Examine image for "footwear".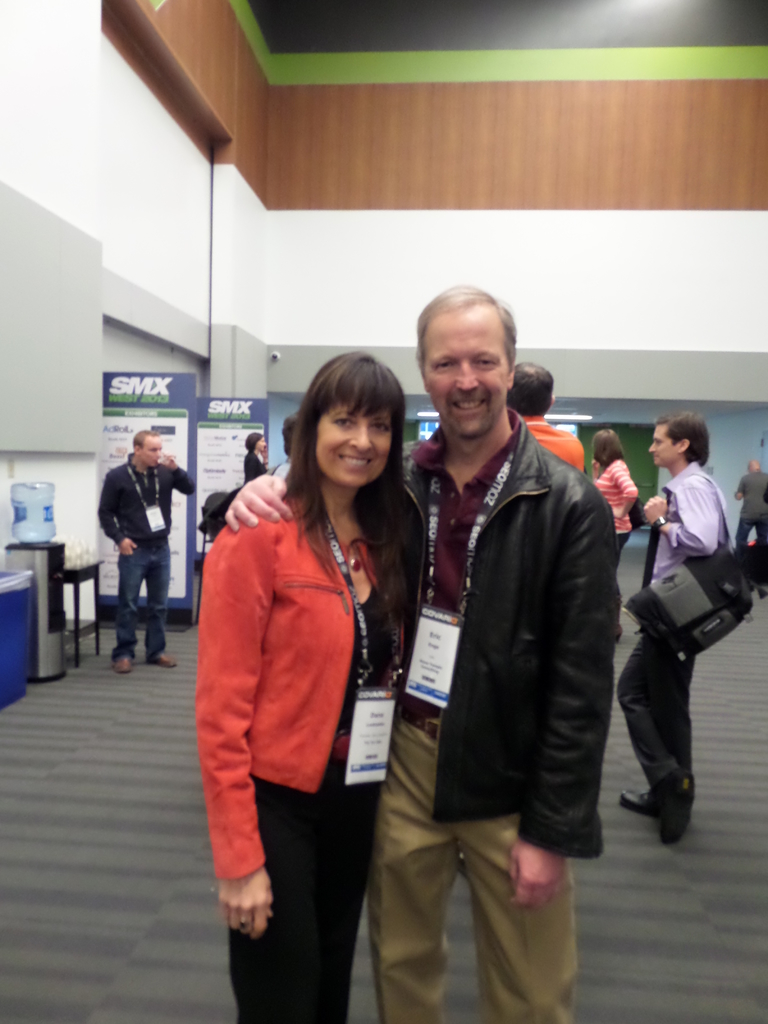
Examination result: box(655, 781, 699, 847).
